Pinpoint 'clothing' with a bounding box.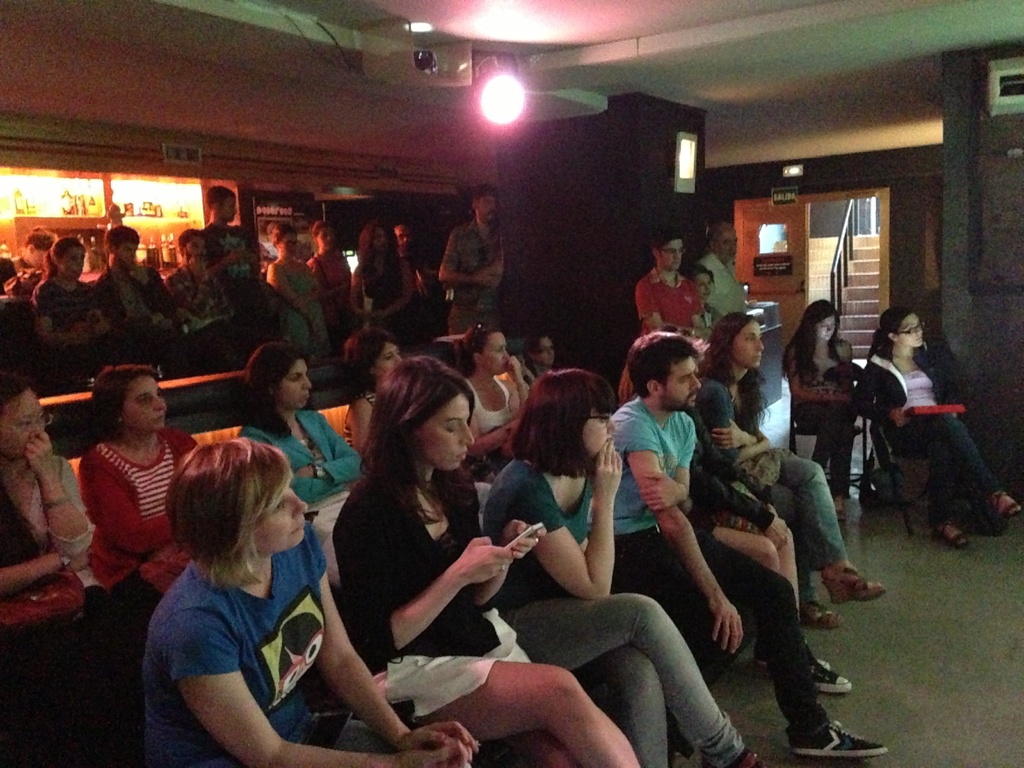
{"x1": 849, "y1": 339, "x2": 1009, "y2": 524}.
